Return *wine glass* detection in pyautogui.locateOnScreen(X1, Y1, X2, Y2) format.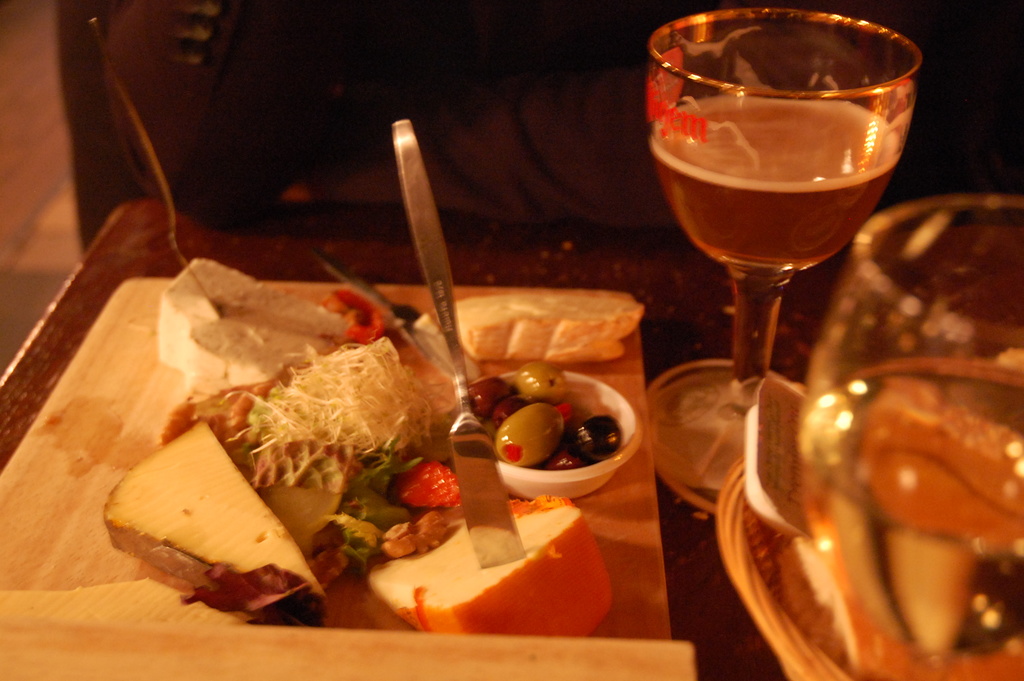
pyautogui.locateOnScreen(646, 5, 921, 514).
